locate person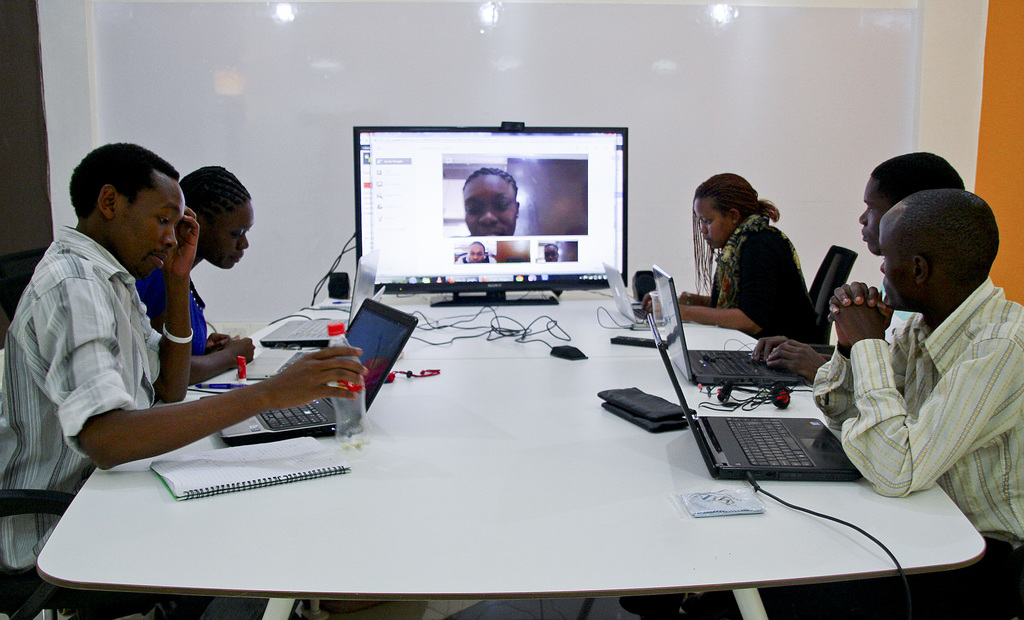
(638,170,811,338)
